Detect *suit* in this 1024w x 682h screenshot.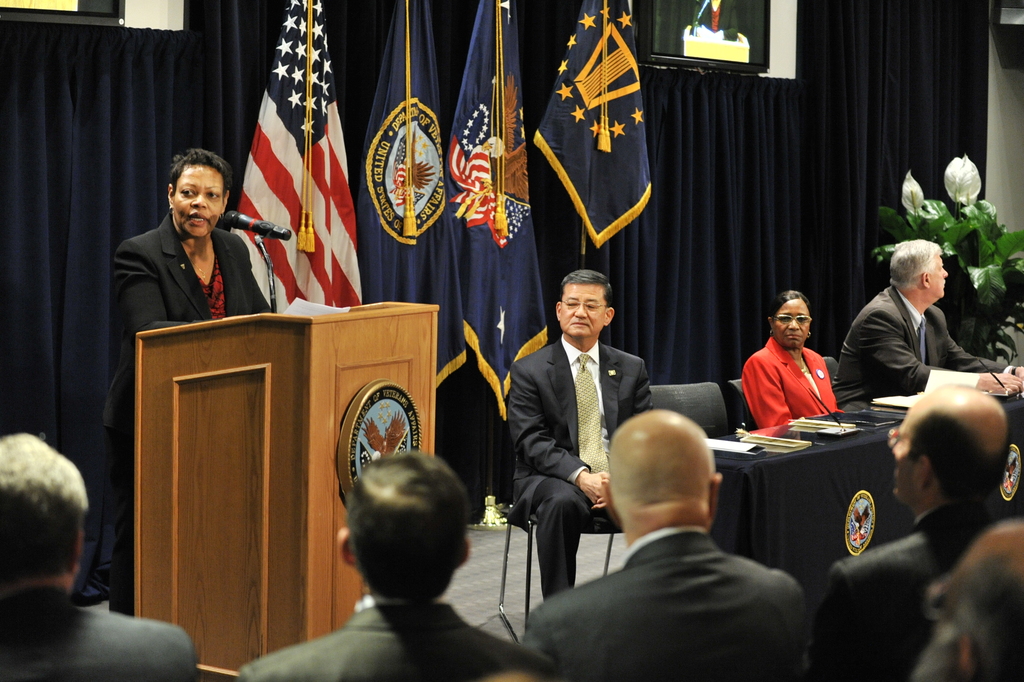
Detection: 96,209,279,457.
